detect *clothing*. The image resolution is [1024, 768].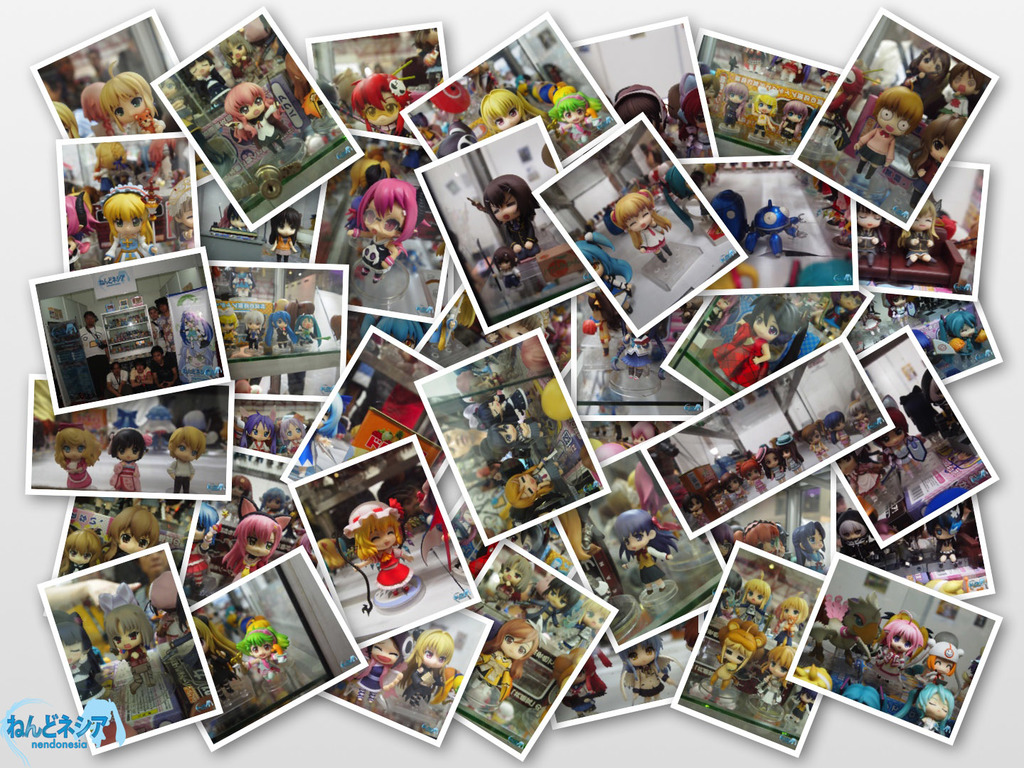
[x1=914, y1=715, x2=940, y2=733].
